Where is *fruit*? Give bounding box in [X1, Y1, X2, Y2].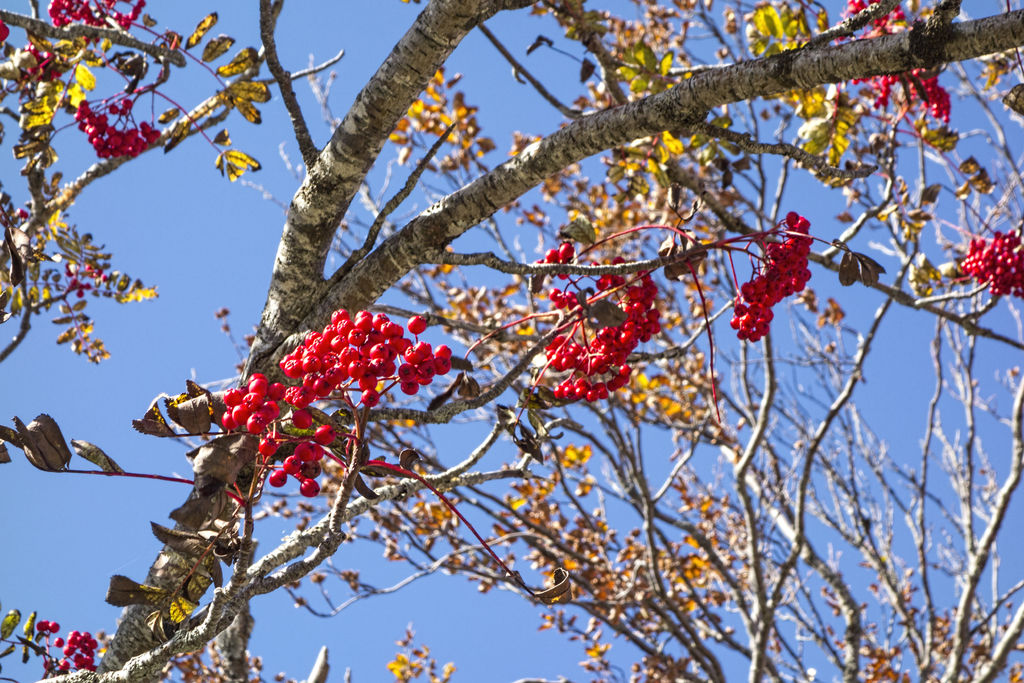
[284, 306, 448, 418].
